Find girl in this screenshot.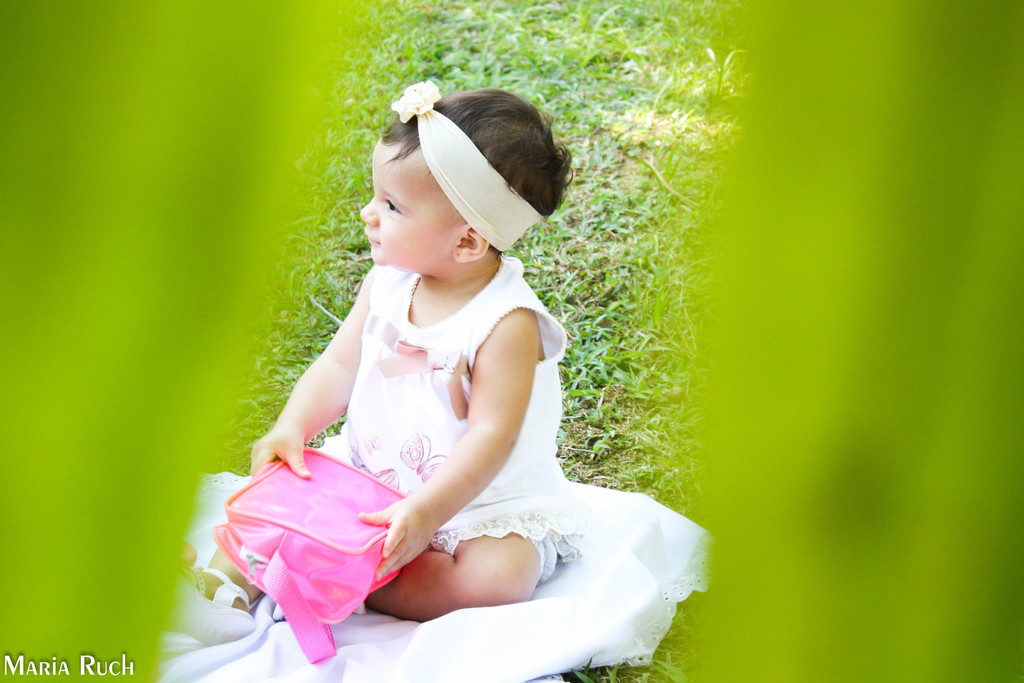
The bounding box for girl is l=170, t=80, r=587, b=645.
